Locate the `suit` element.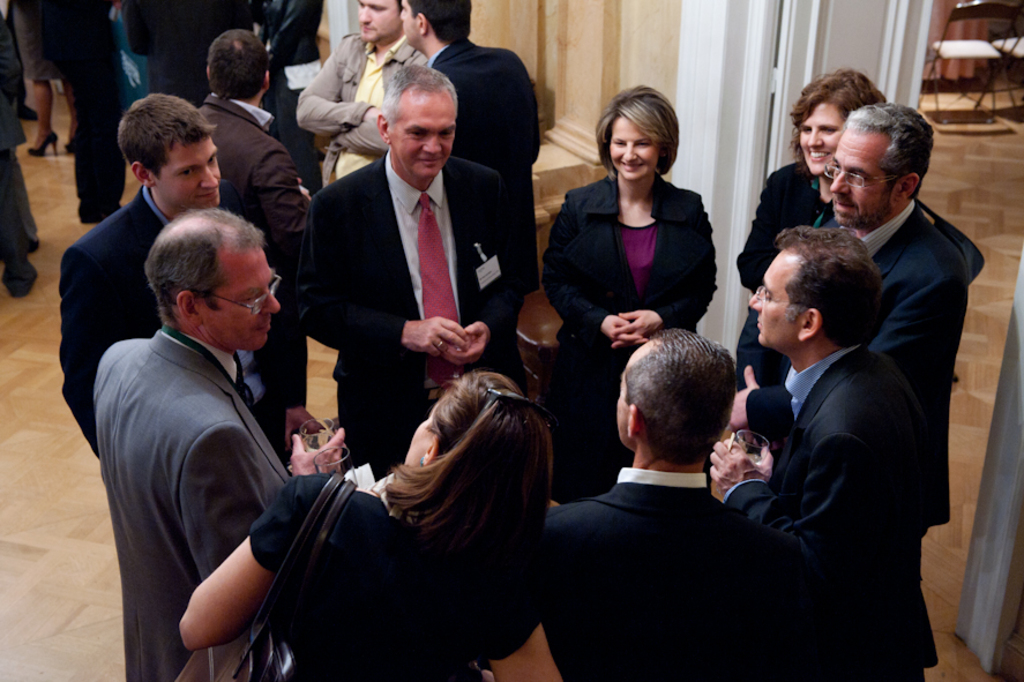
Element bbox: Rect(293, 63, 525, 493).
